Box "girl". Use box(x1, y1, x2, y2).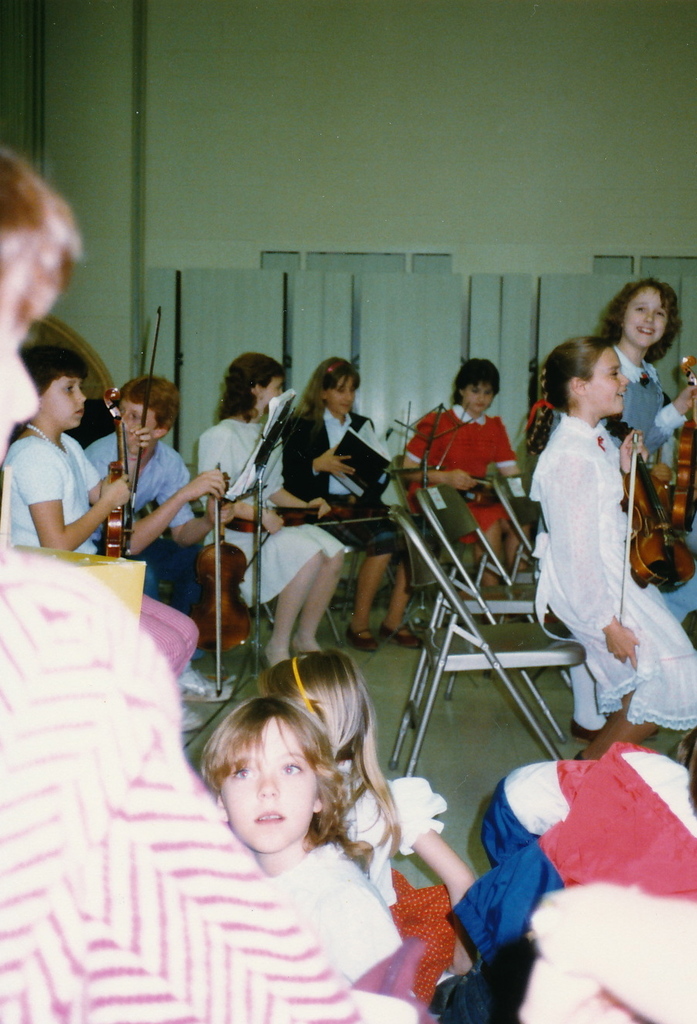
box(255, 638, 480, 1016).
